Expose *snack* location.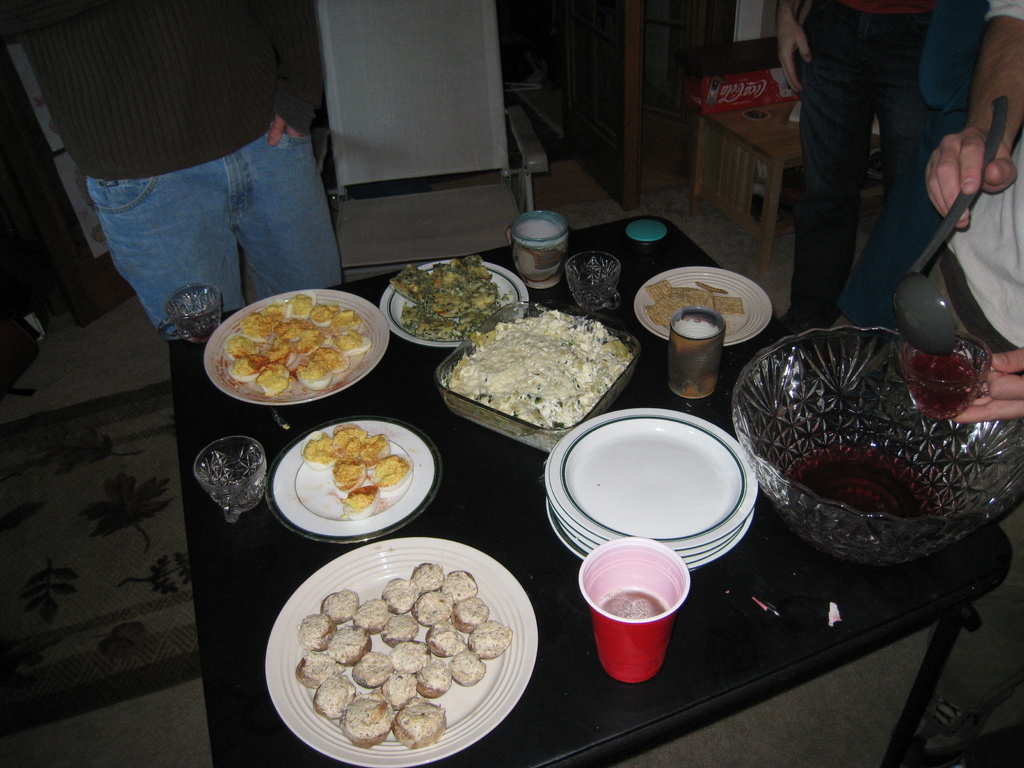
Exposed at (x1=392, y1=690, x2=445, y2=751).
